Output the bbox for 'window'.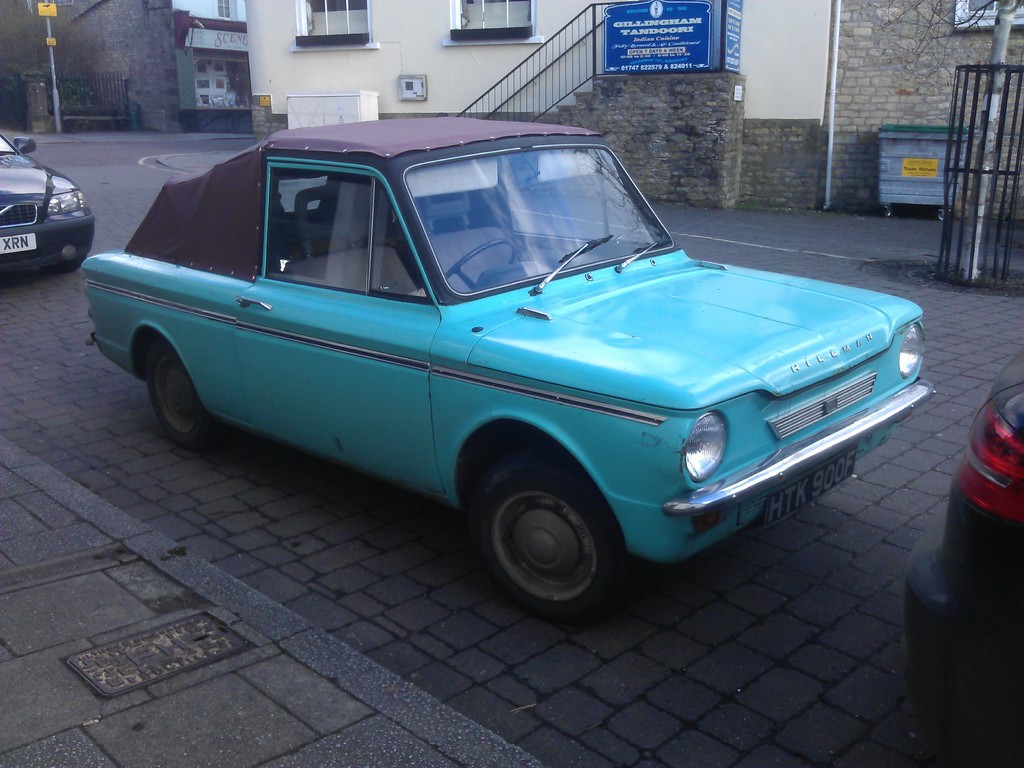
pyautogui.locateOnScreen(444, 0, 547, 45).
